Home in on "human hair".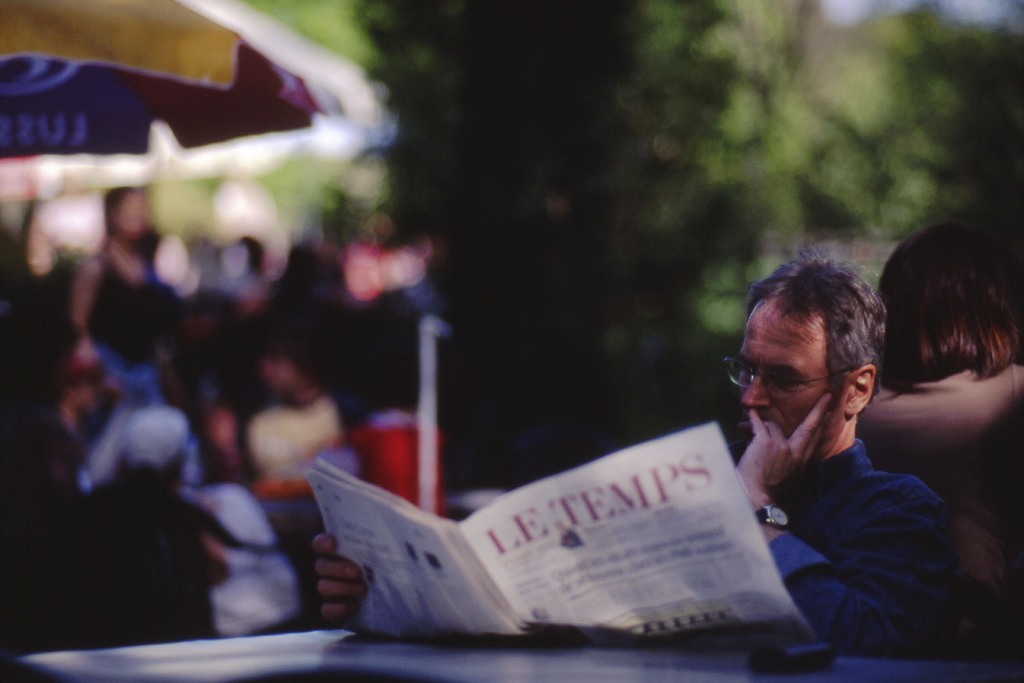
Homed in at [x1=741, y1=236, x2=893, y2=412].
